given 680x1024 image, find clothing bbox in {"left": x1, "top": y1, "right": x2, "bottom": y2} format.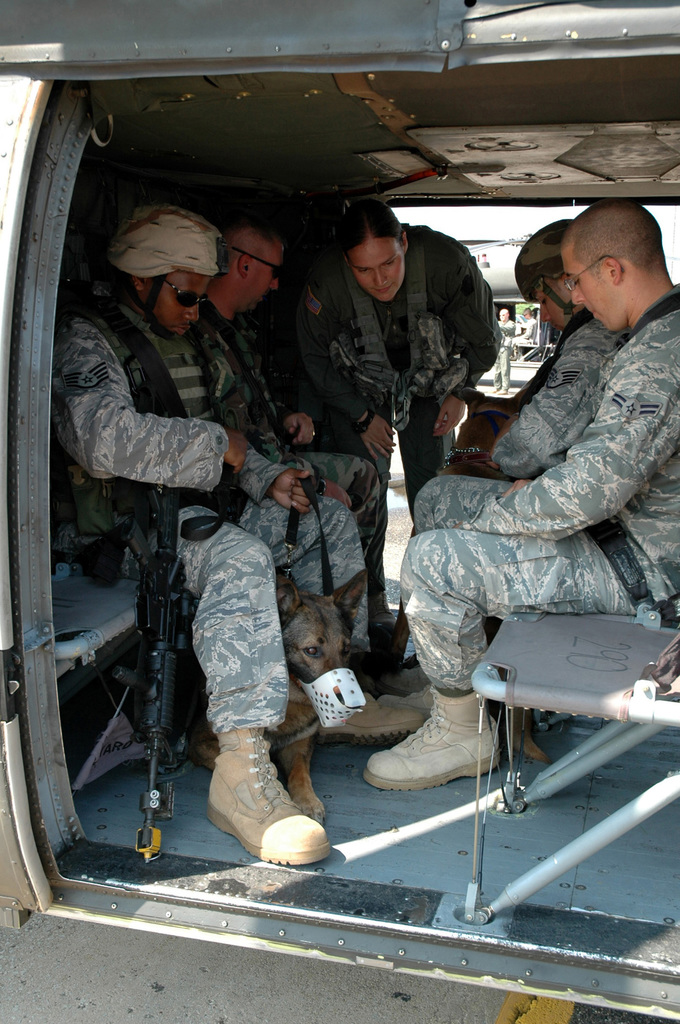
{"left": 472, "top": 310, "right": 619, "bottom": 477}.
